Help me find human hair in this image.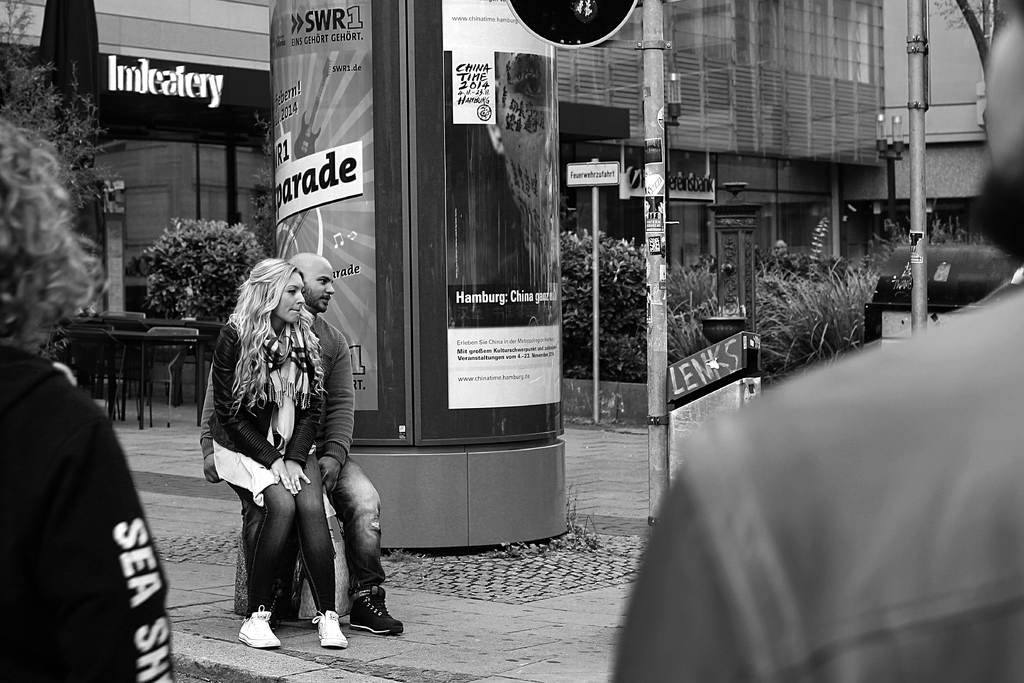
Found it: x1=227, y1=263, x2=308, y2=379.
